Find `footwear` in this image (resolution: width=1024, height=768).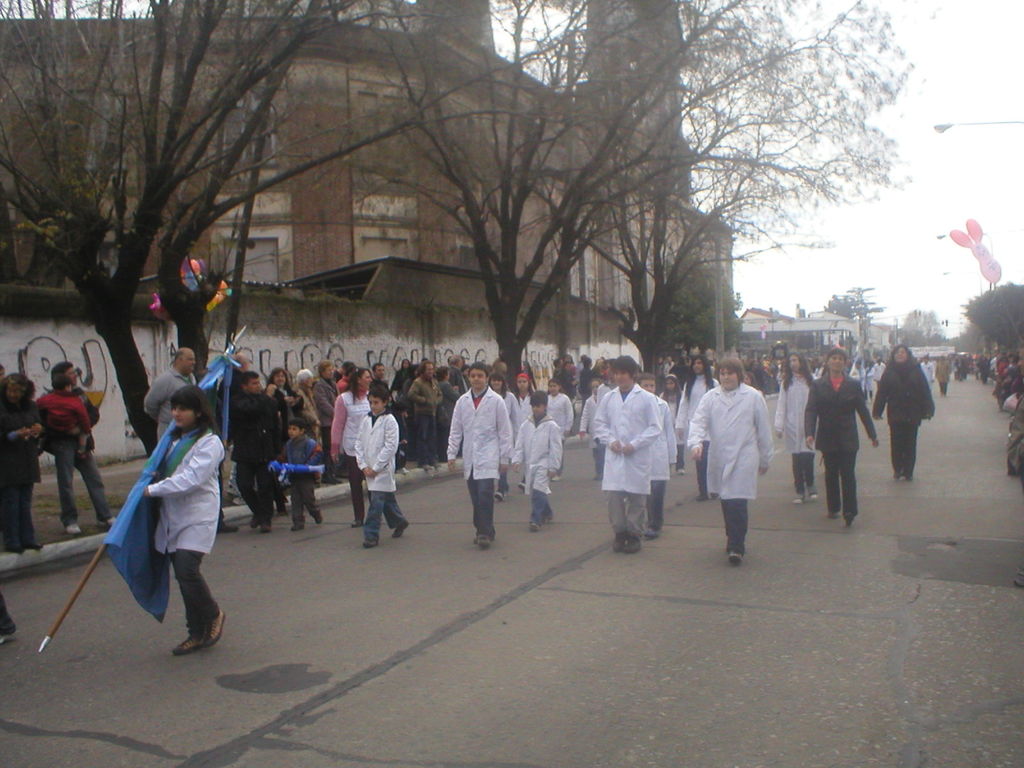
<bbox>364, 539, 376, 549</bbox>.
